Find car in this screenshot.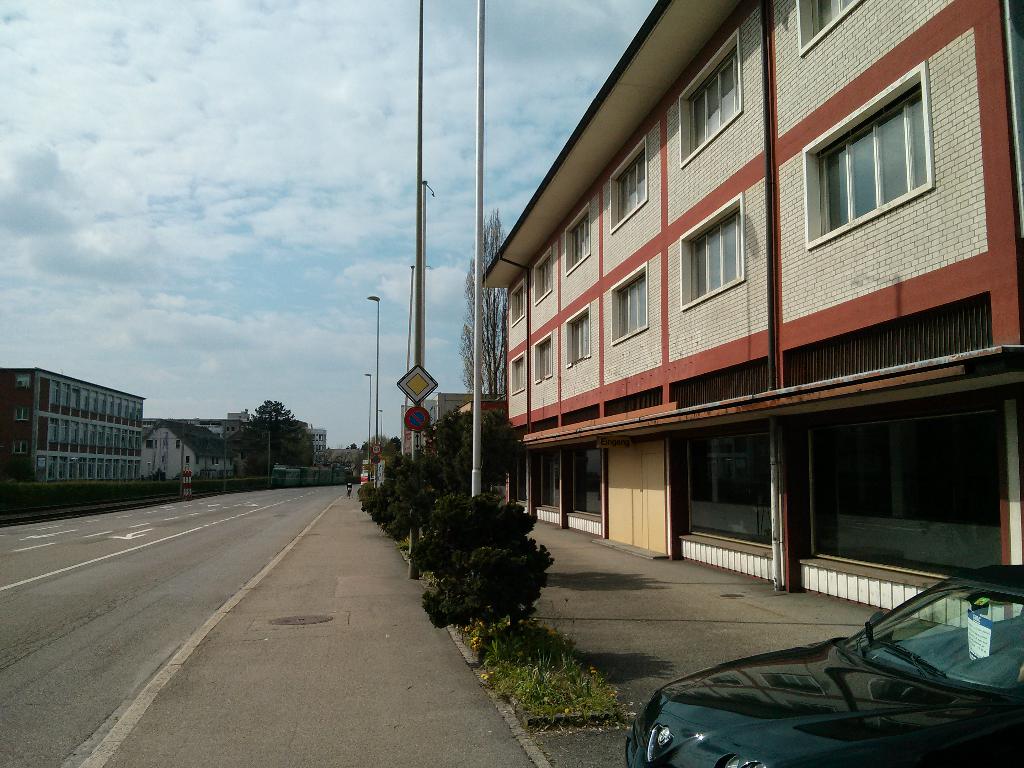
The bounding box for car is 624,563,1023,767.
